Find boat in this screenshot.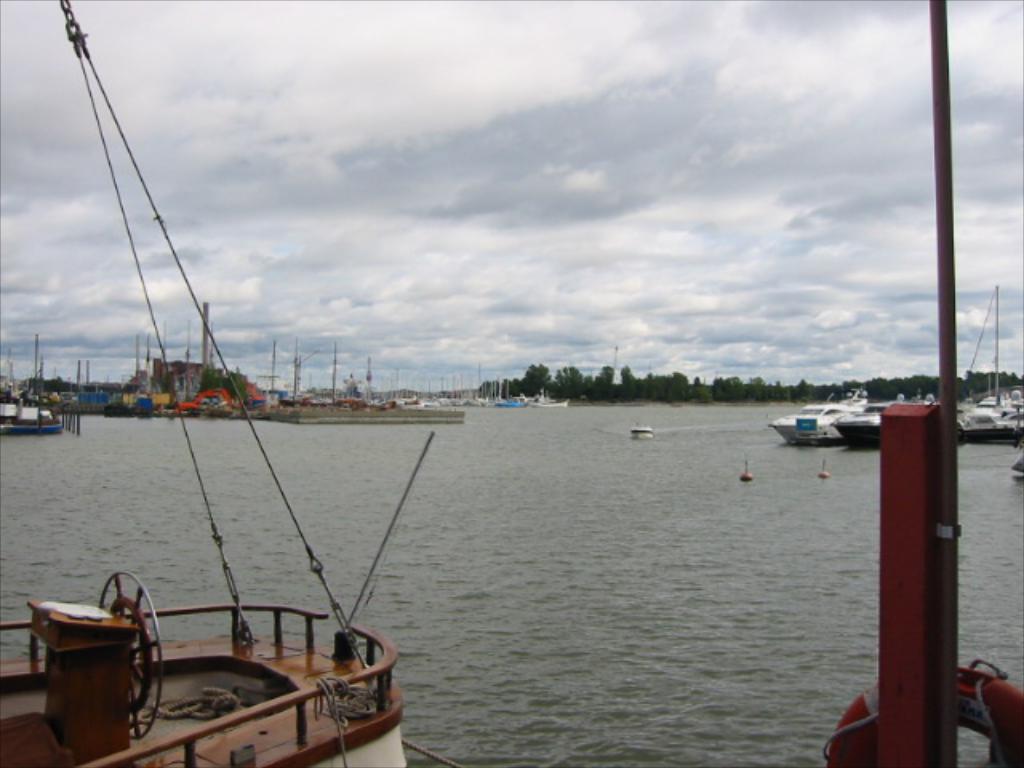
The bounding box for boat is <region>962, 288, 1022, 416</region>.
